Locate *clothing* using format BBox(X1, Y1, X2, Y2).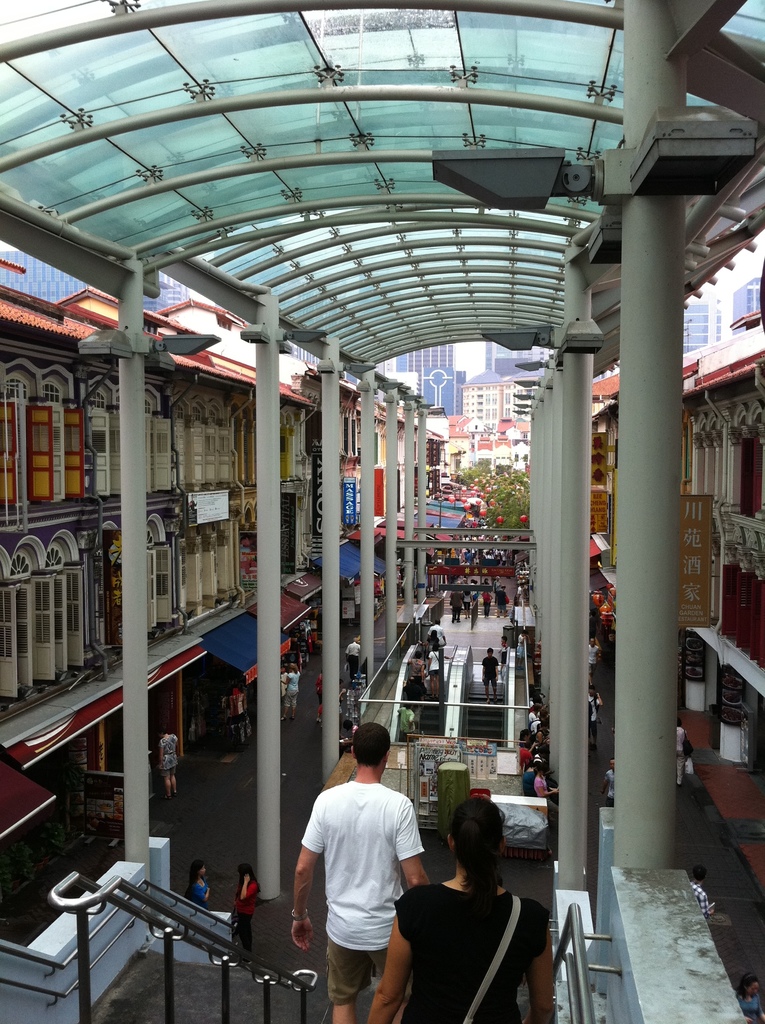
BBox(589, 646, 598, 676).
